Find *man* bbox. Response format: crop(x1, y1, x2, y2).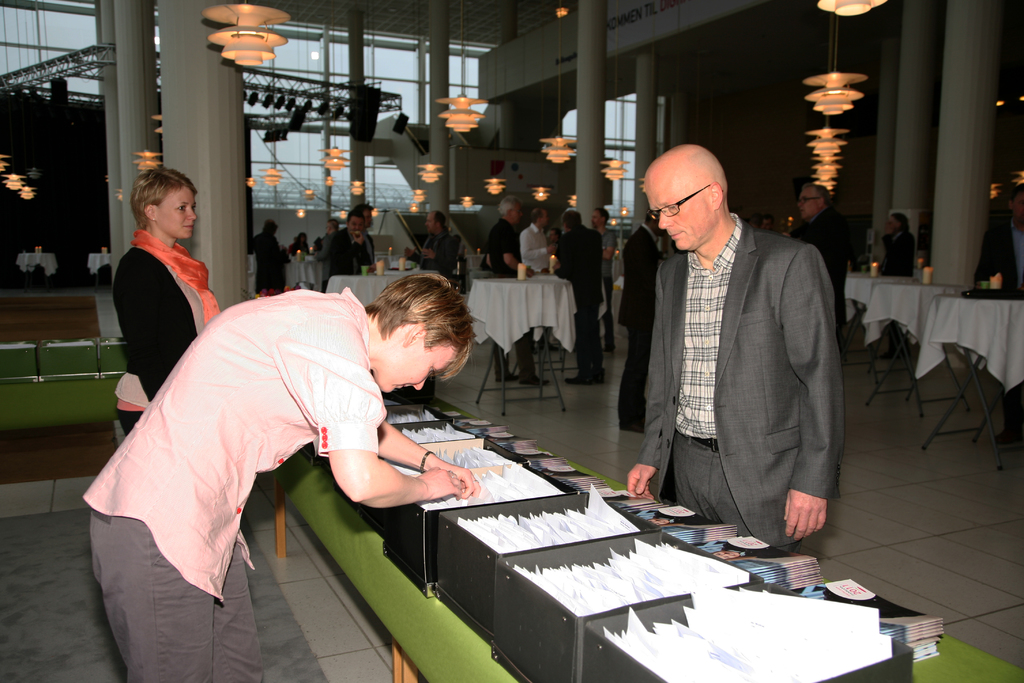
crop(307, 219, 348, 259).
